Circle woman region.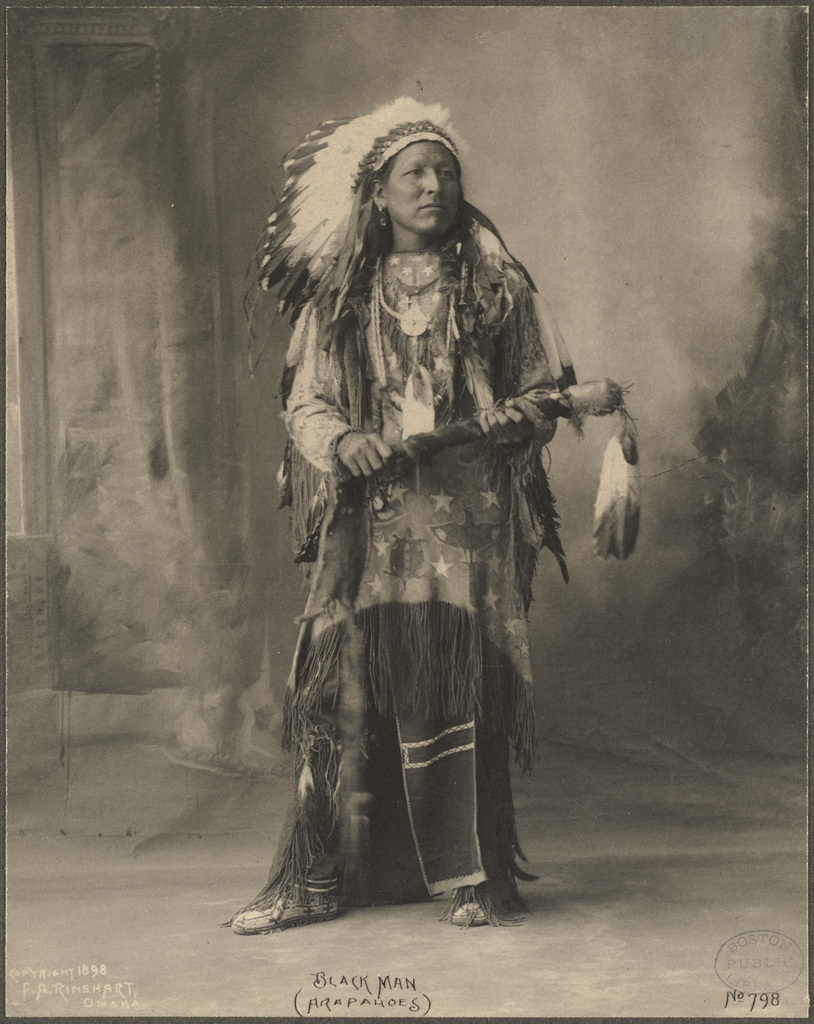
Region: BBox(266, 102, 623, 946).
